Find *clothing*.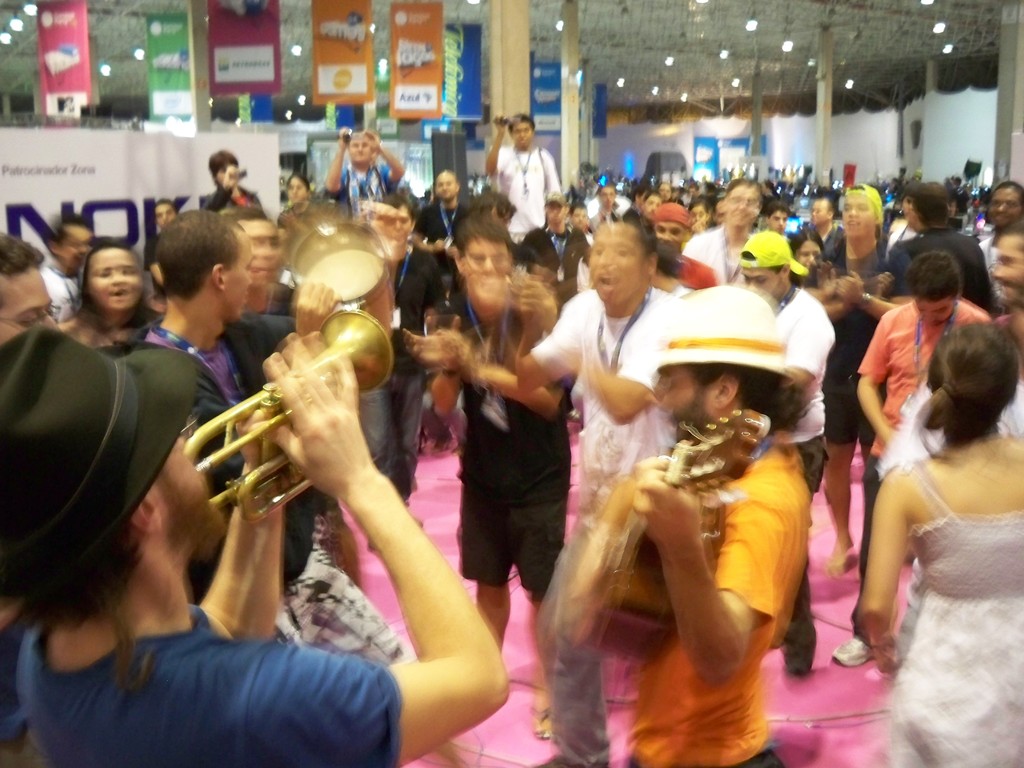
<box>109,301,332,606</box>.
